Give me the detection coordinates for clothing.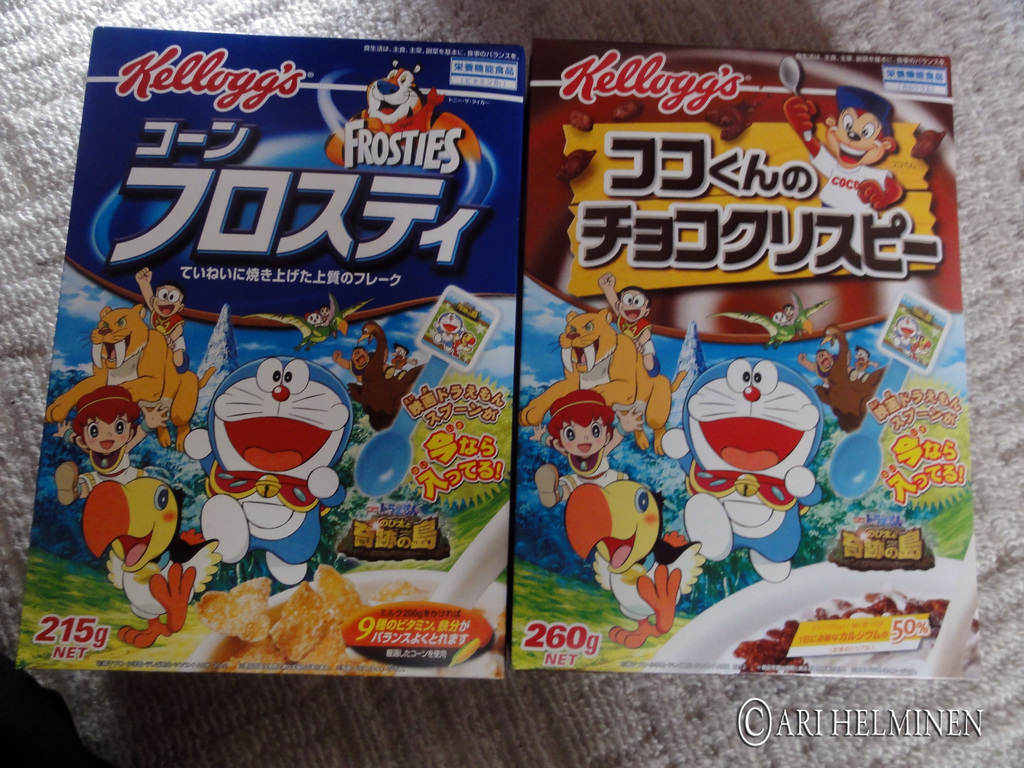
crop(88, 446, 152, 498).
